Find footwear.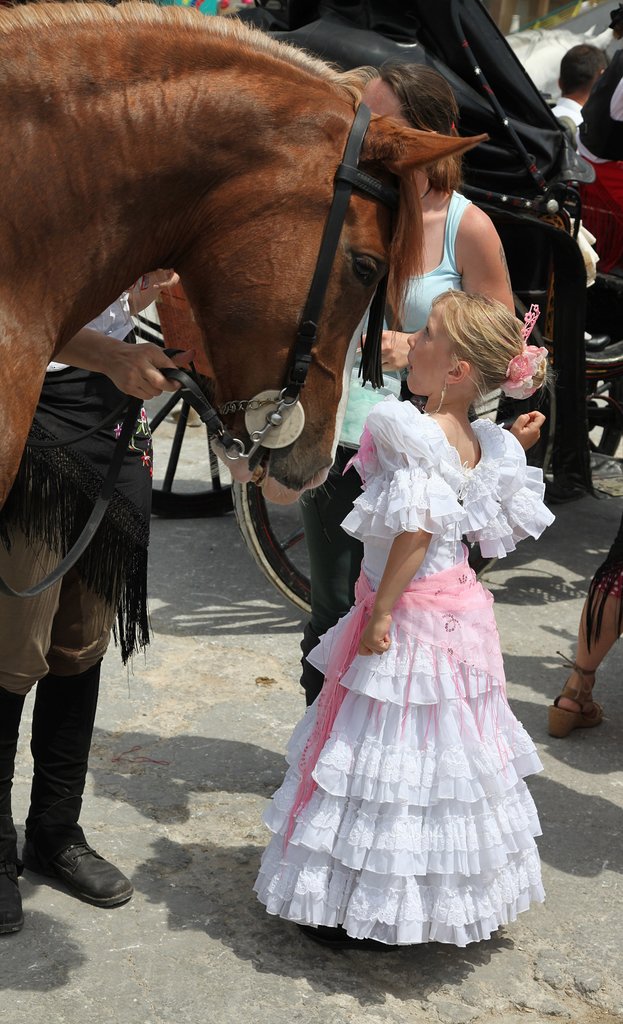
23/834/113/908.
